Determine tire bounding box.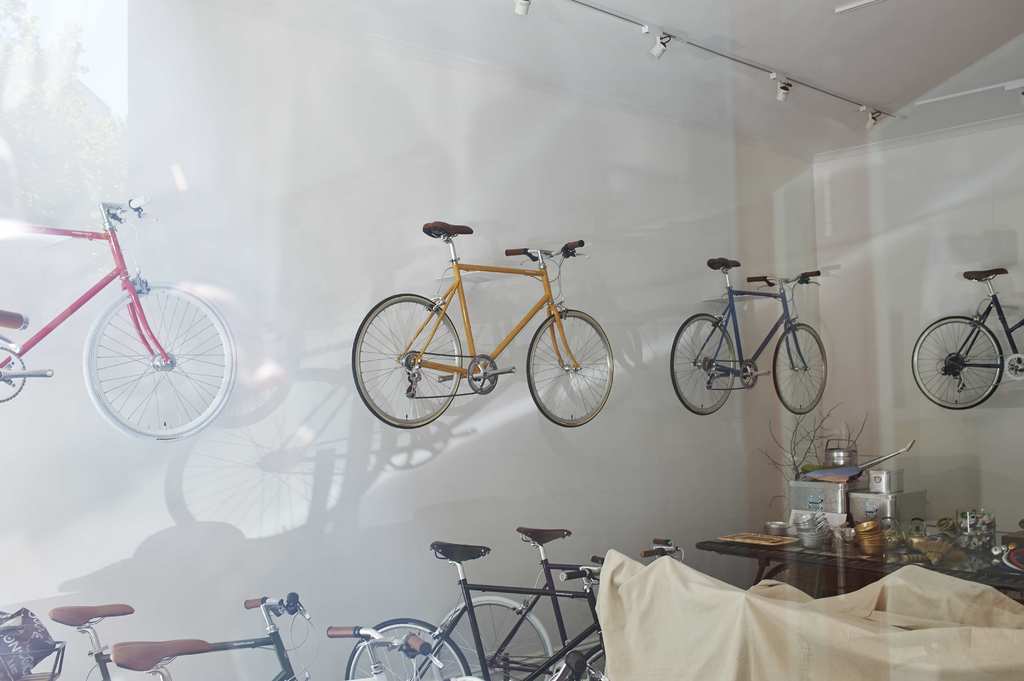
Determined: [left=77, top=277, right=232, bottom=442].
